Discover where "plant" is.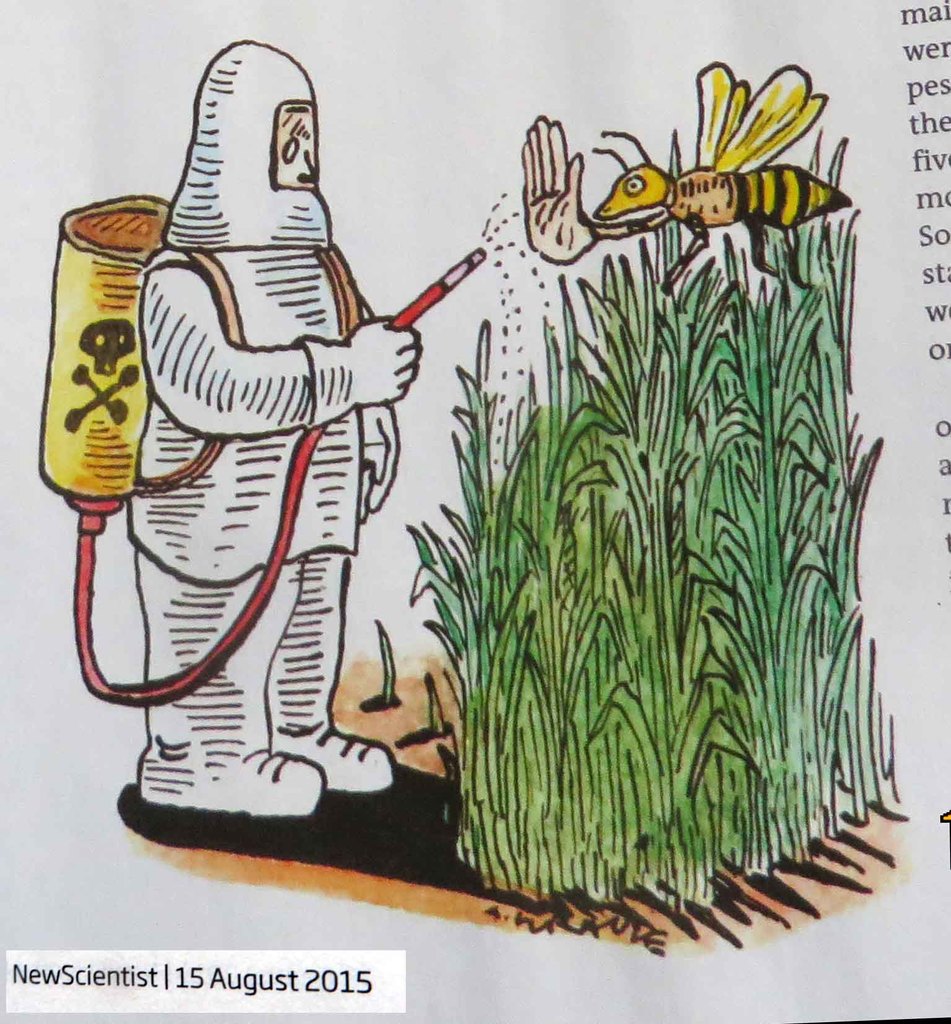
Discovered at {"left": 364, "top": 238, "right": 813, "bottom": 922}.
